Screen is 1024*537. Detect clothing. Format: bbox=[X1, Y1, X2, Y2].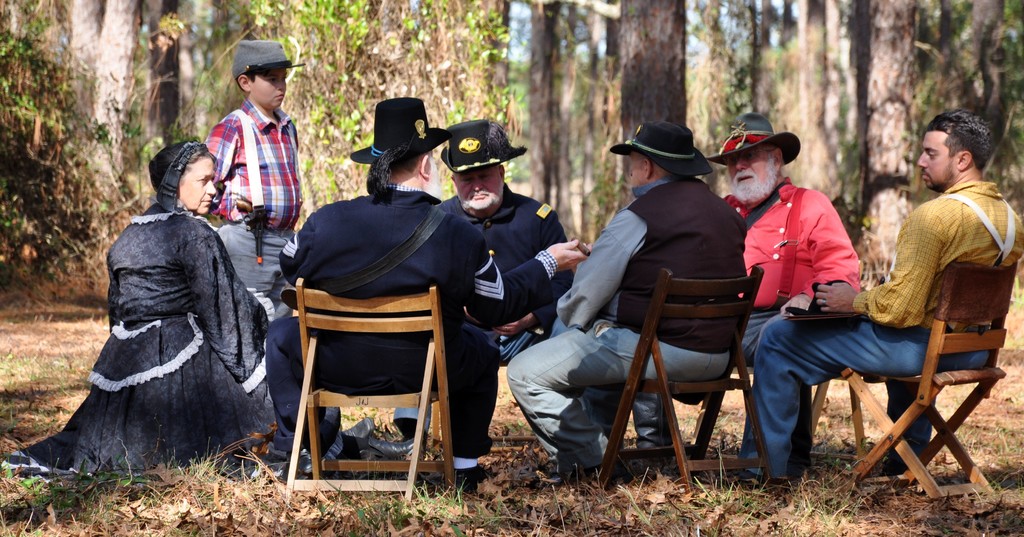
bbox=[0, 137, 286, 489].
